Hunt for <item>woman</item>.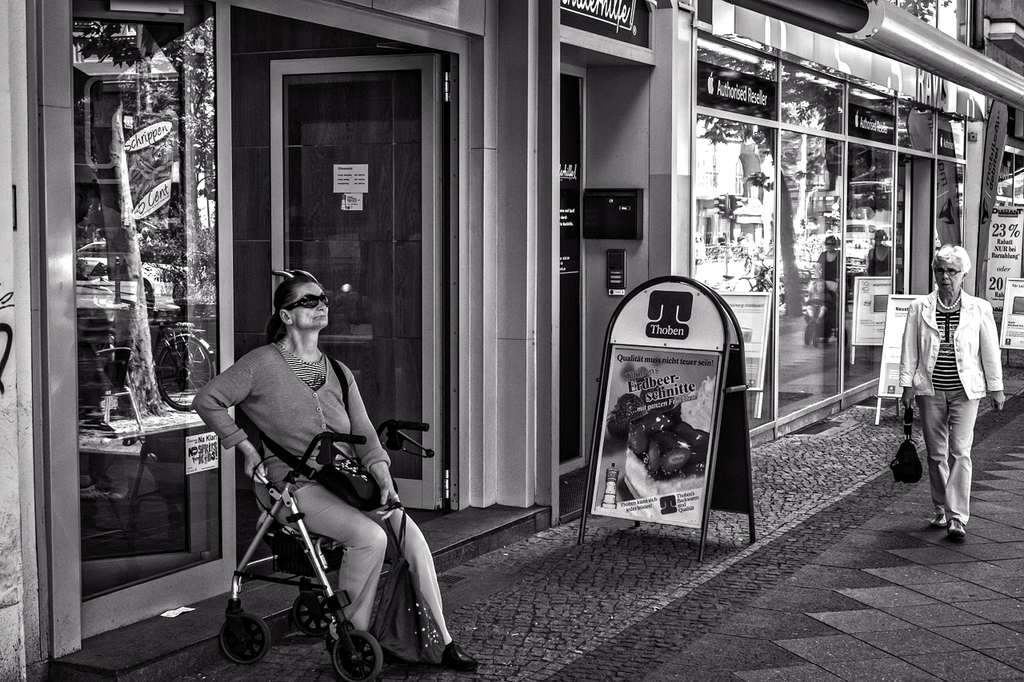
Hunted down at (x1=211, y1=253, x2=439, y2=649).
